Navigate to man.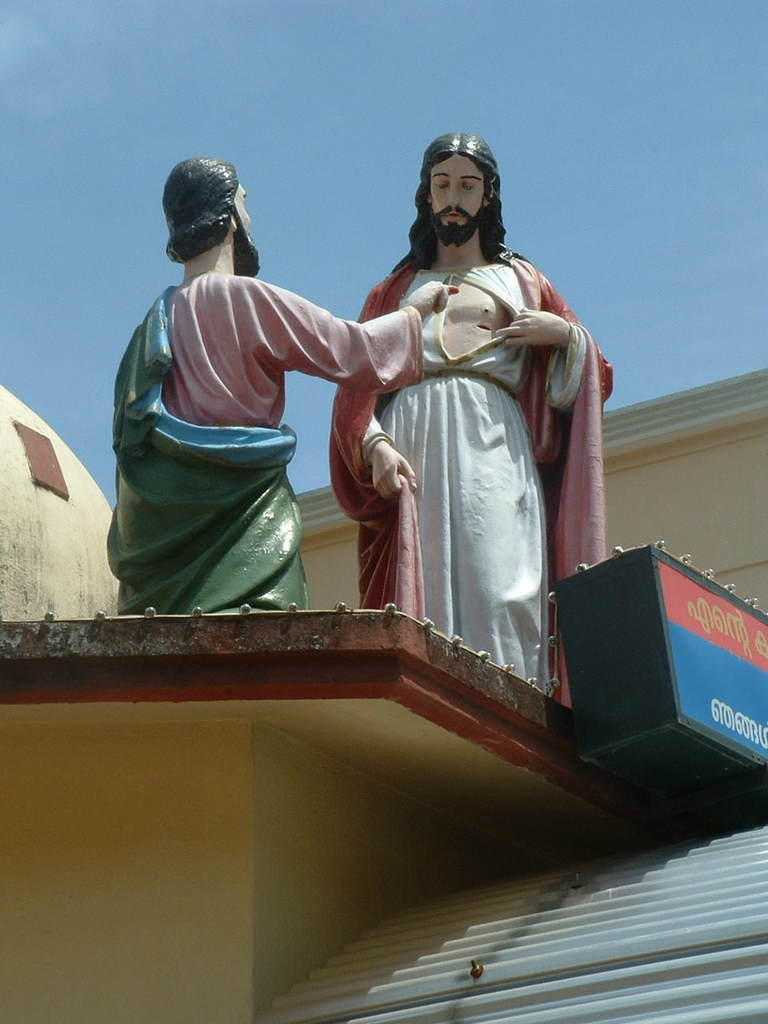
Navigation target: [326, 130, 614, 707].
